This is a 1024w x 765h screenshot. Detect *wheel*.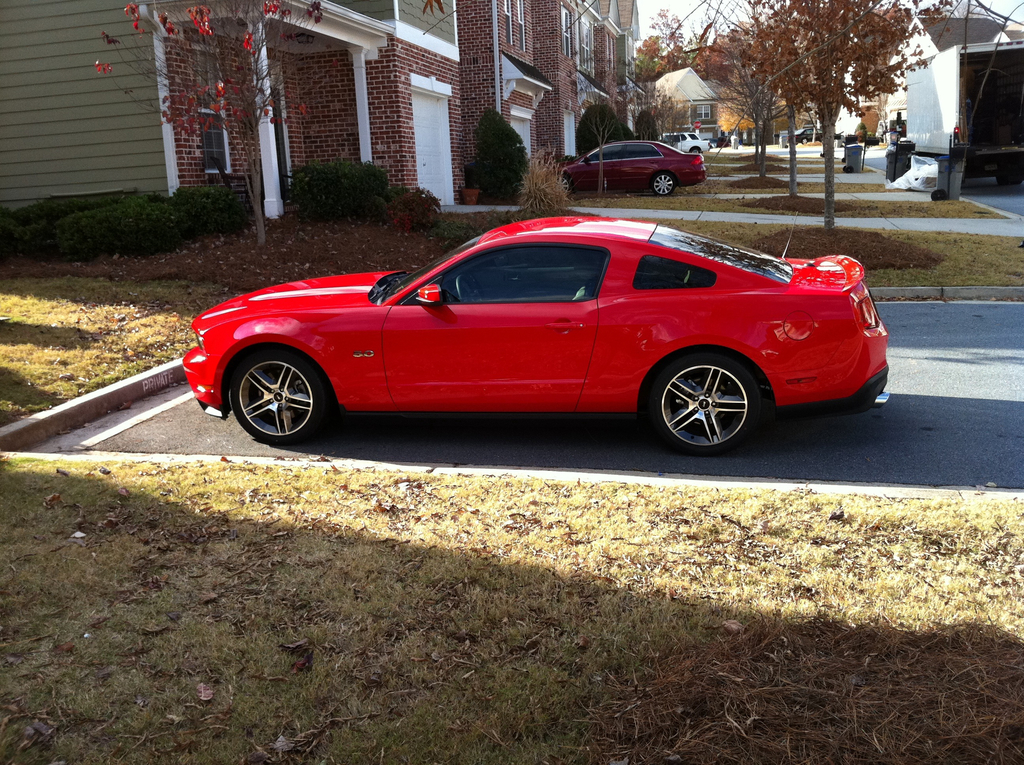
{"x1": 691, "y1": 147, "x2": 701, "y2": 158}.
